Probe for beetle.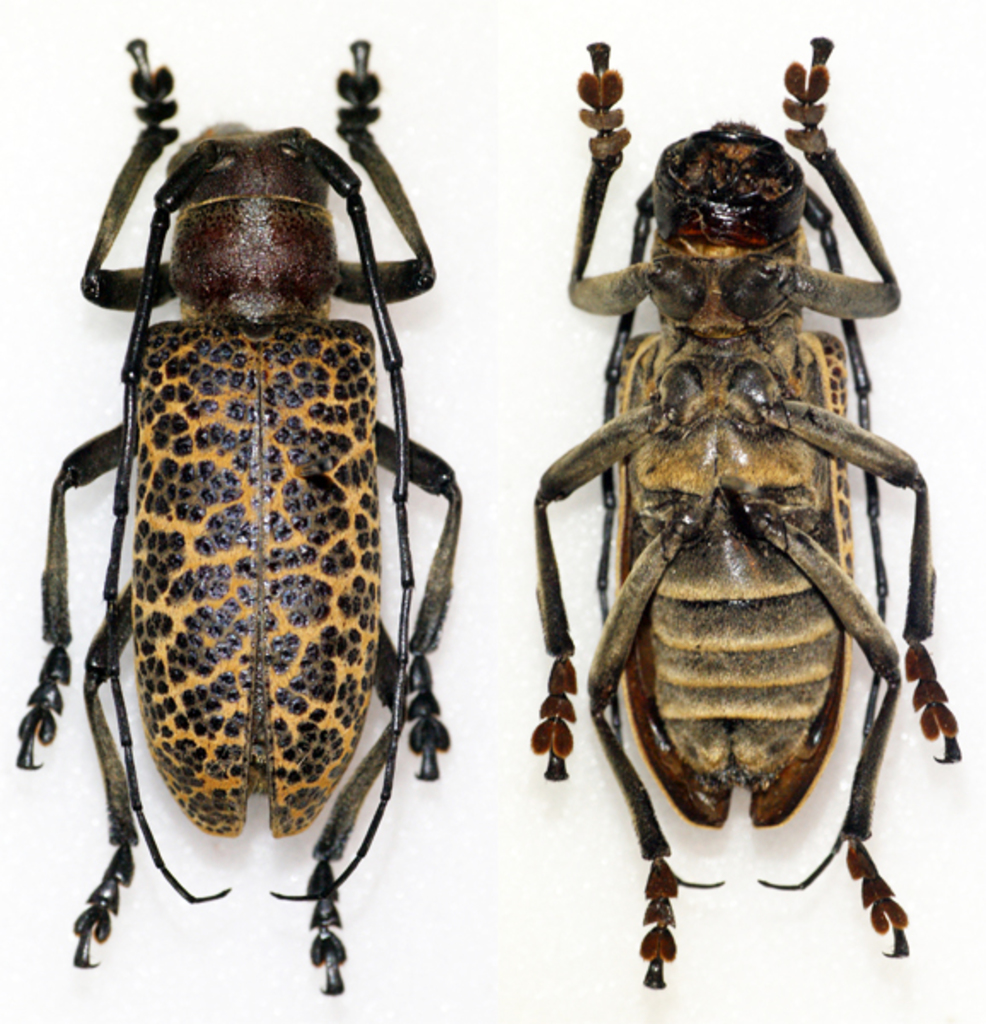
Probe result: pyautogui.locateOnScreen(22, 15, 450, 993).
